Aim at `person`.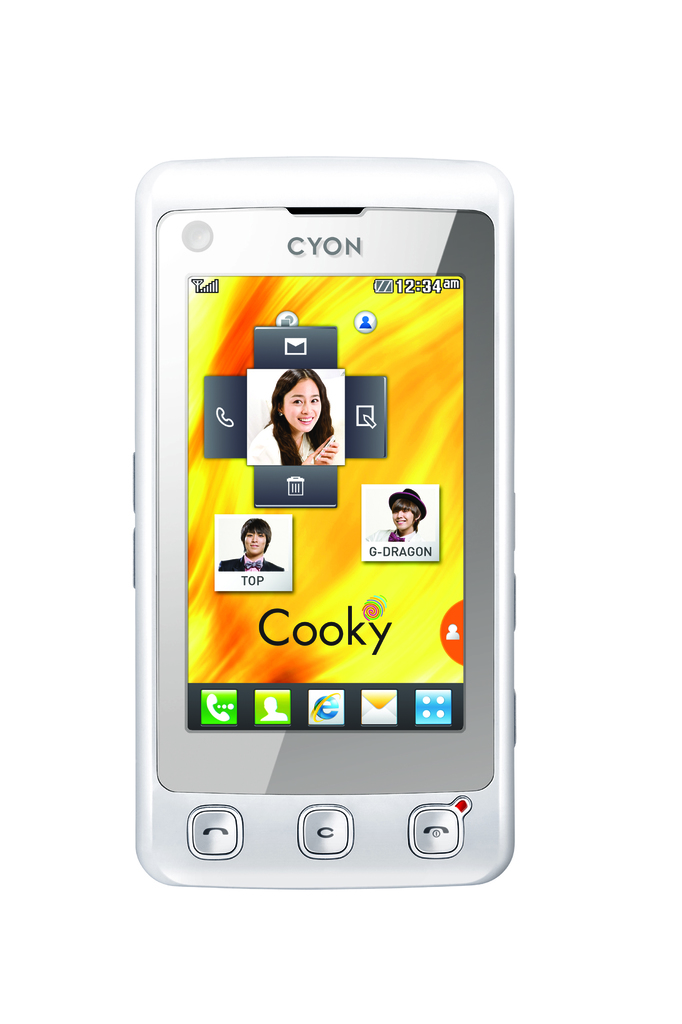
Aimed at BBox(367, 490, 425, 536).
